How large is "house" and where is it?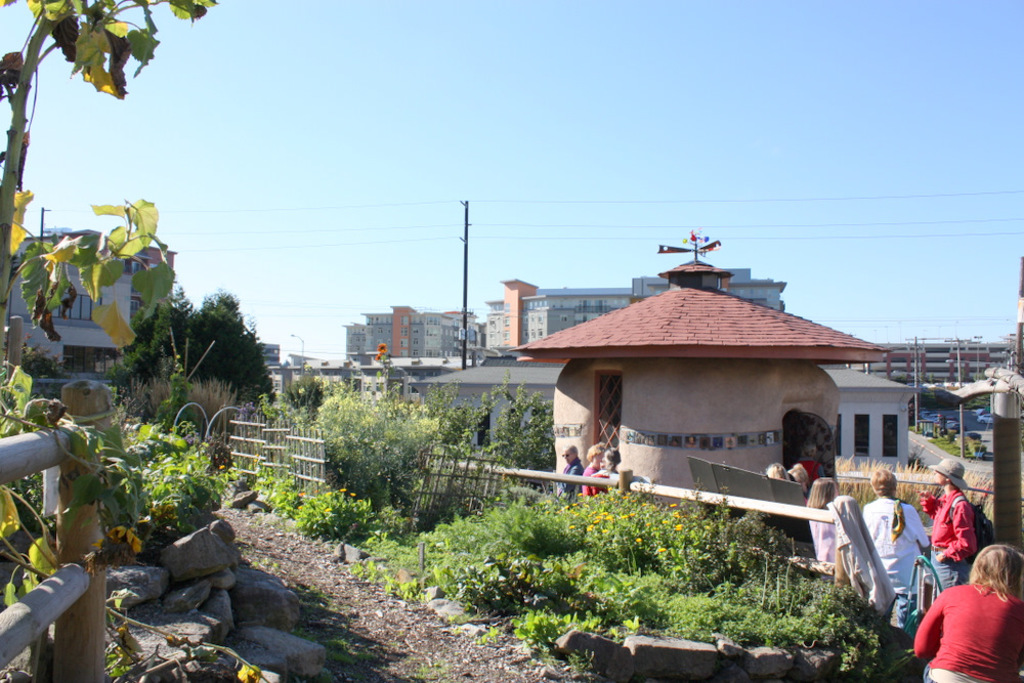
Bounding box: (left=342, top=300, right=477, bottom=364).
